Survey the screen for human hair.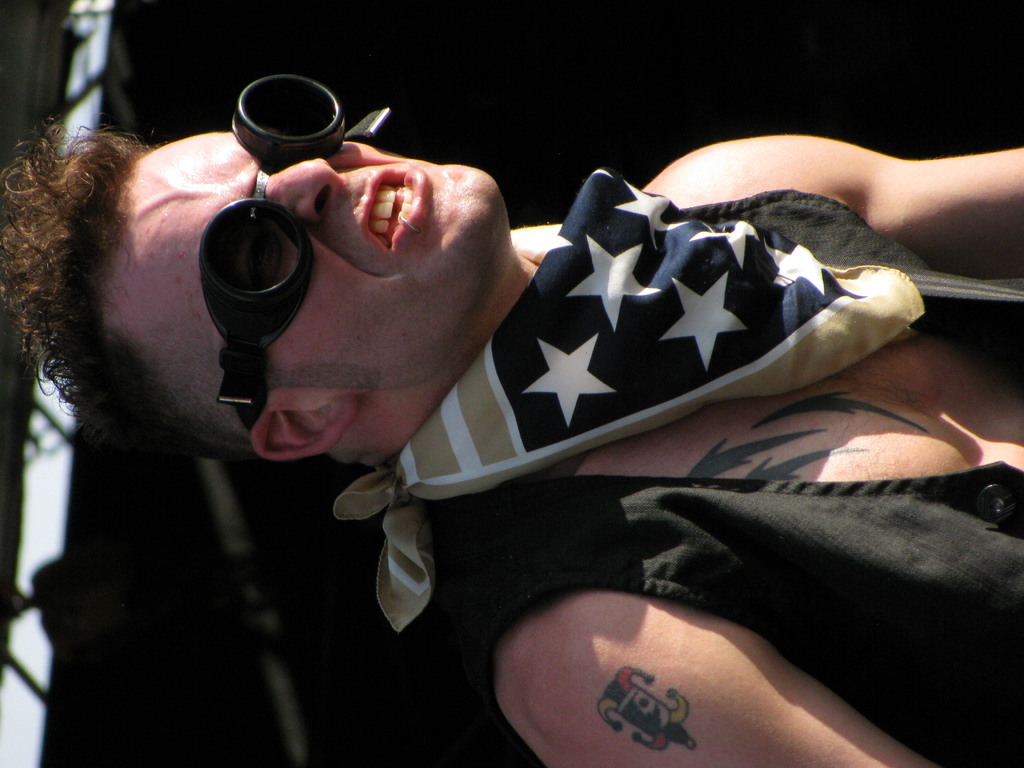
Survey found: bbox=[13, 88, 252, 472].
